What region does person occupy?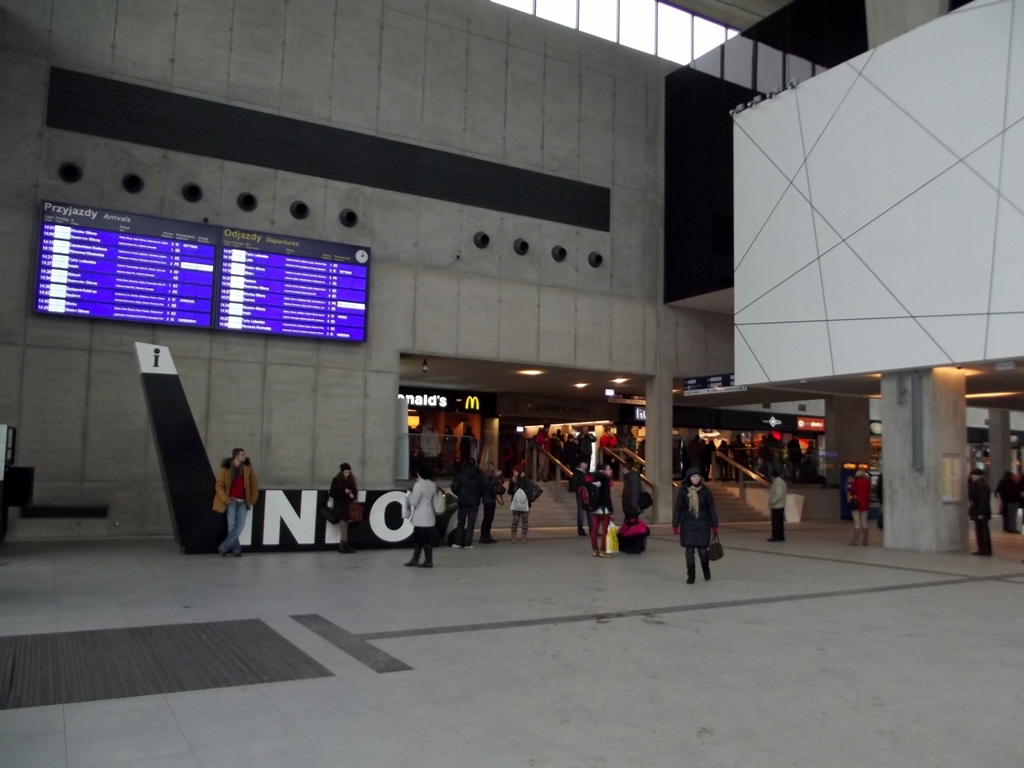
215 446 259 555.
